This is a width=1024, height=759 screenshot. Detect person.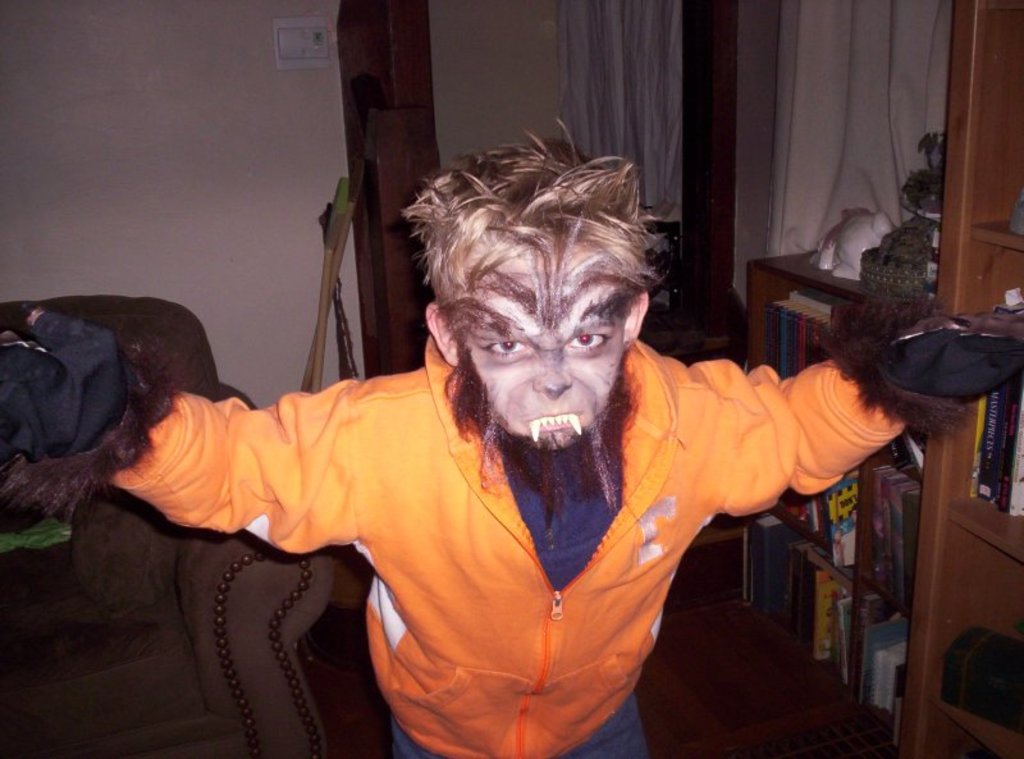
0,116,1023,758.
